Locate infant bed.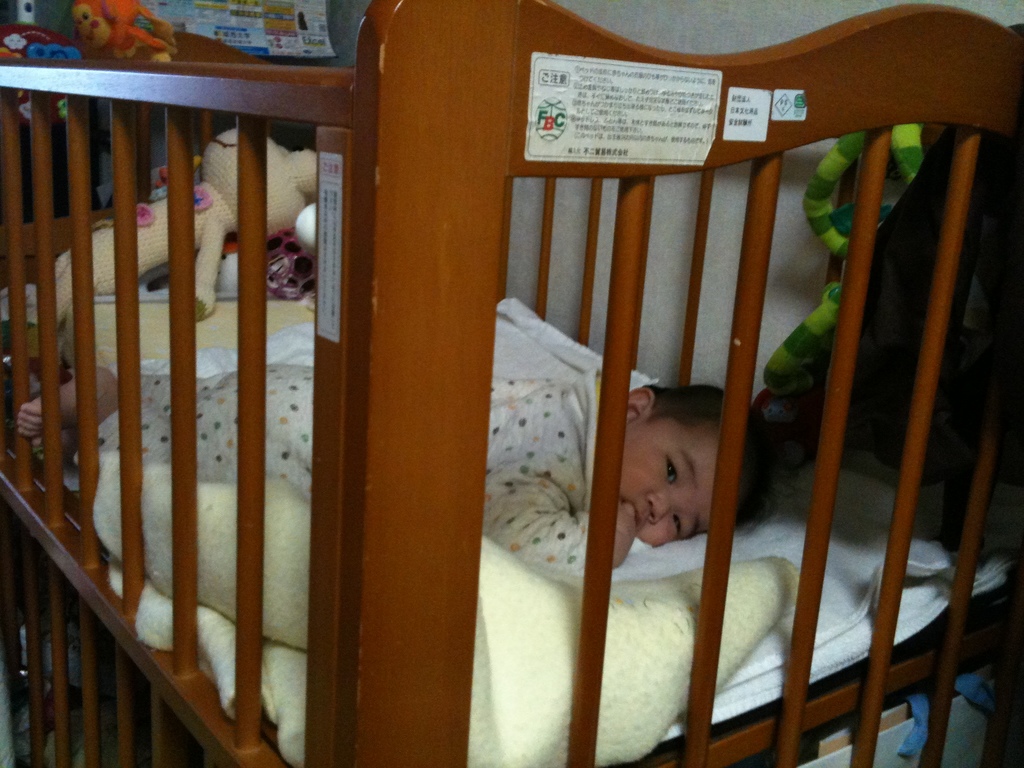
Bounding box: box=[0, 0, 1023, 767].
